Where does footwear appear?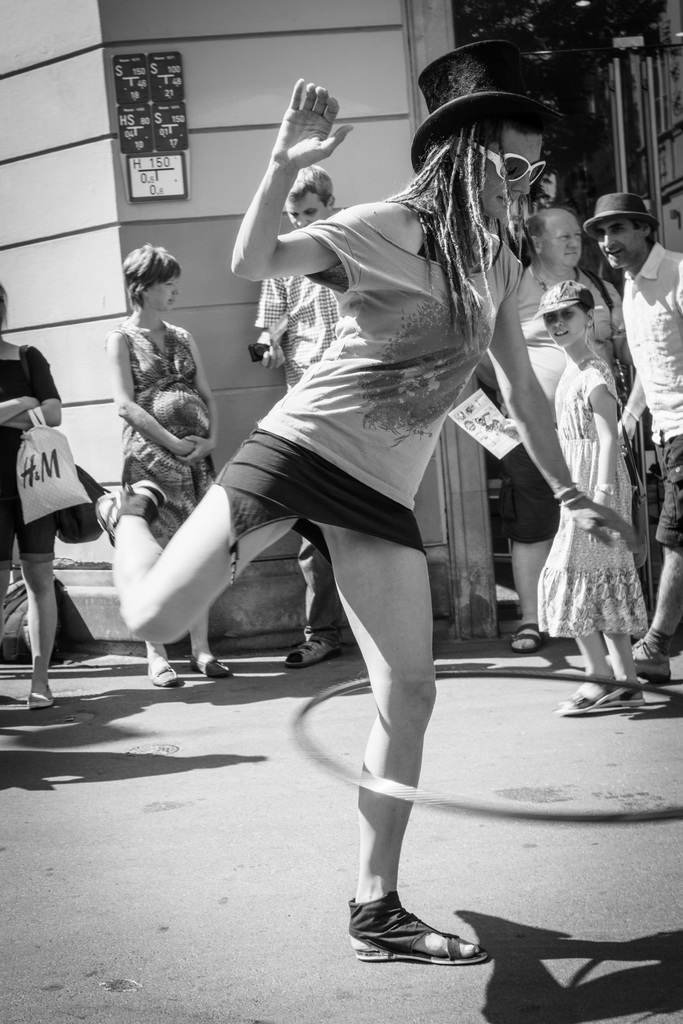
Appears at (x1=184, y1=654, x2=235, y2=684).
